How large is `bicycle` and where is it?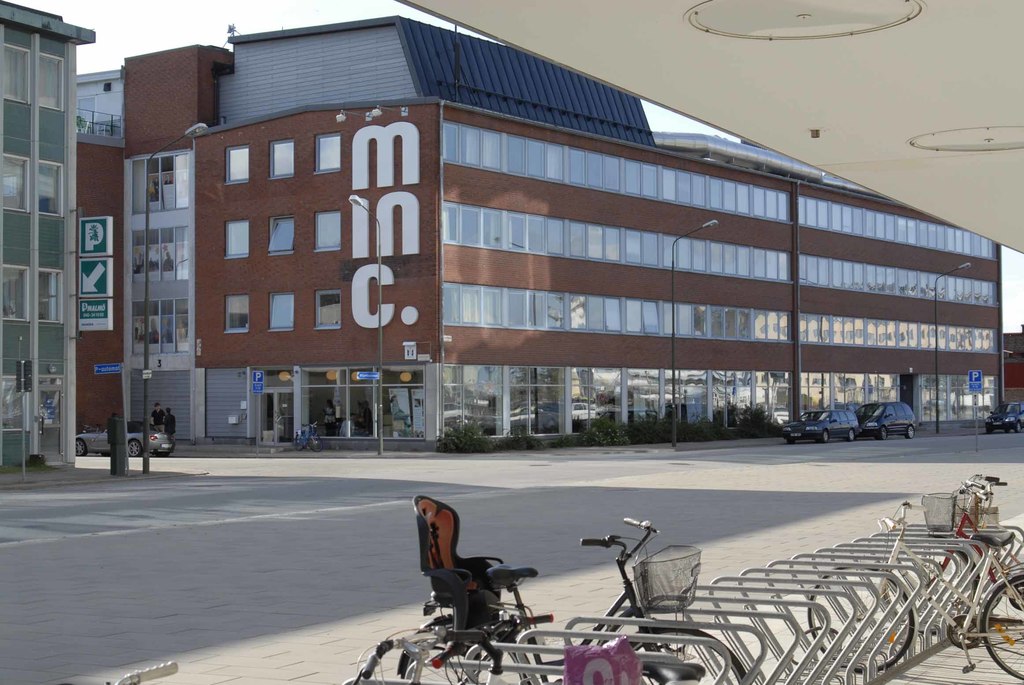
Bounding box: 962 475 1023 612.
